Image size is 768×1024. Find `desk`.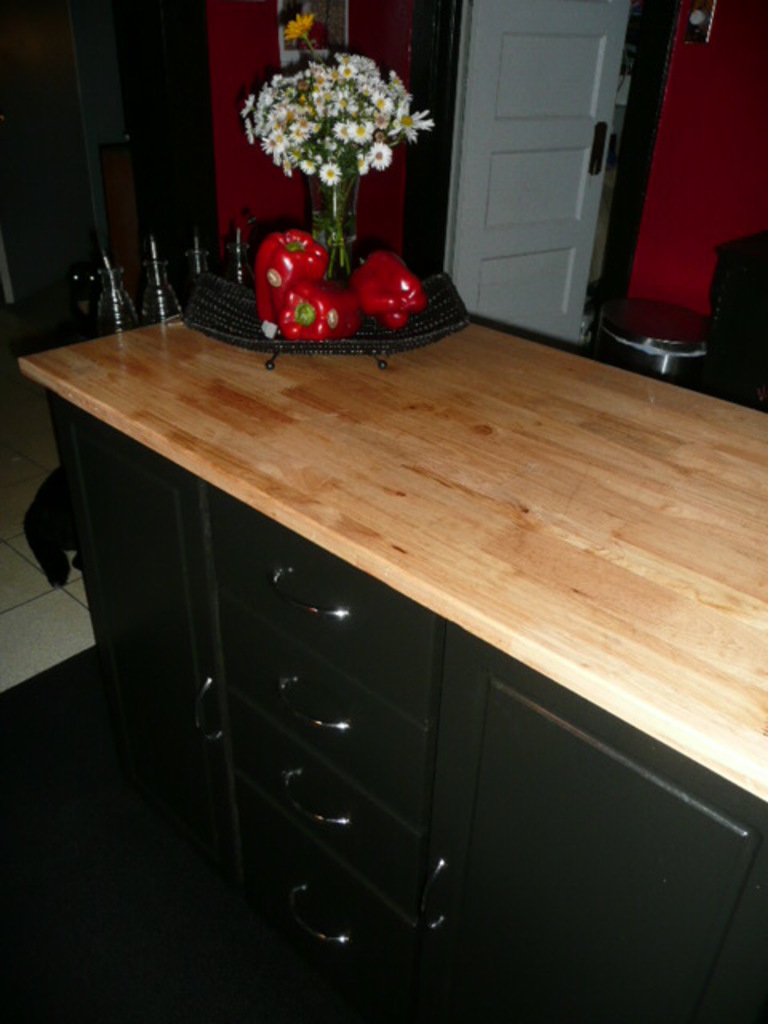
pyautogui.locateOnScreen(0, 218, 723, 971).
